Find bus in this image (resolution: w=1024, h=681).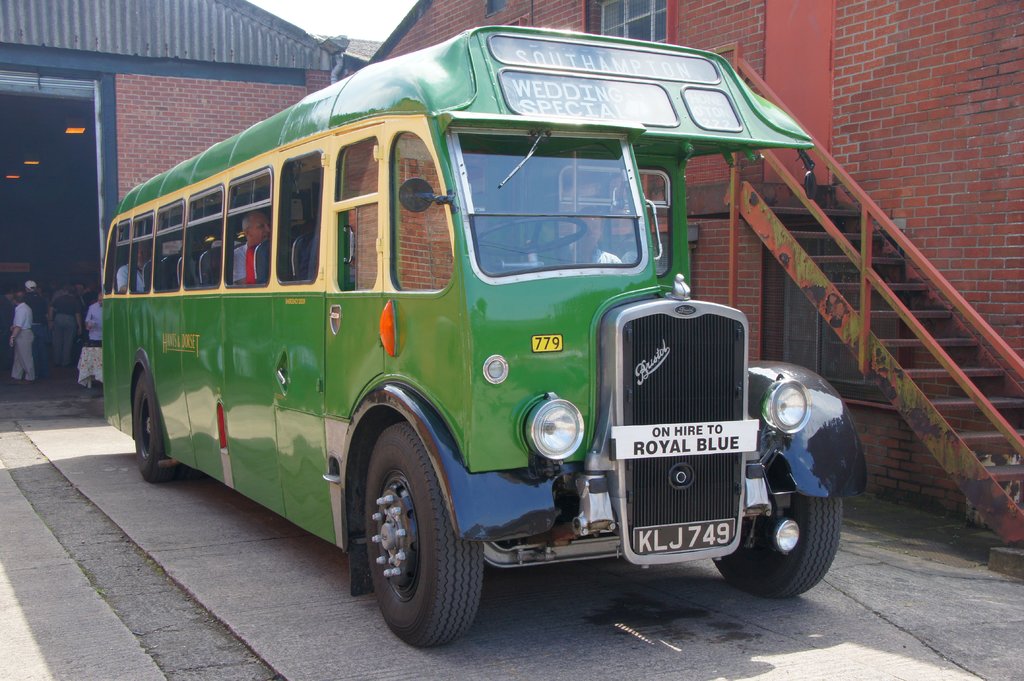
105 20 860 647.
